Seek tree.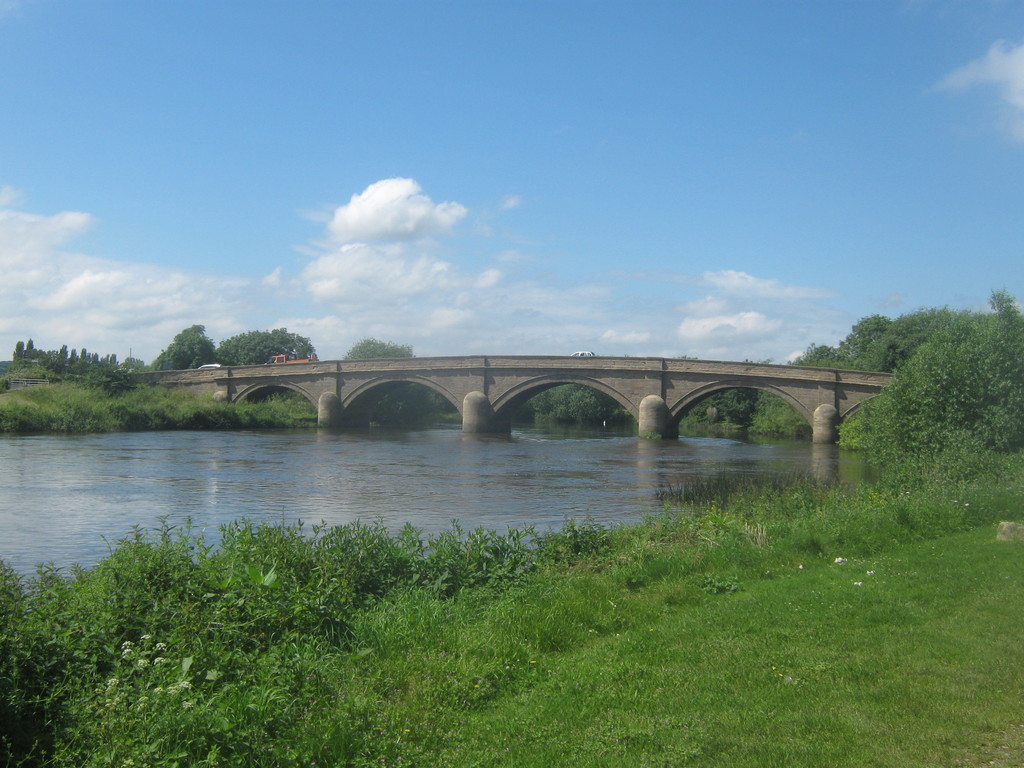
[left=209, top=316, right=310, bottom=401].
